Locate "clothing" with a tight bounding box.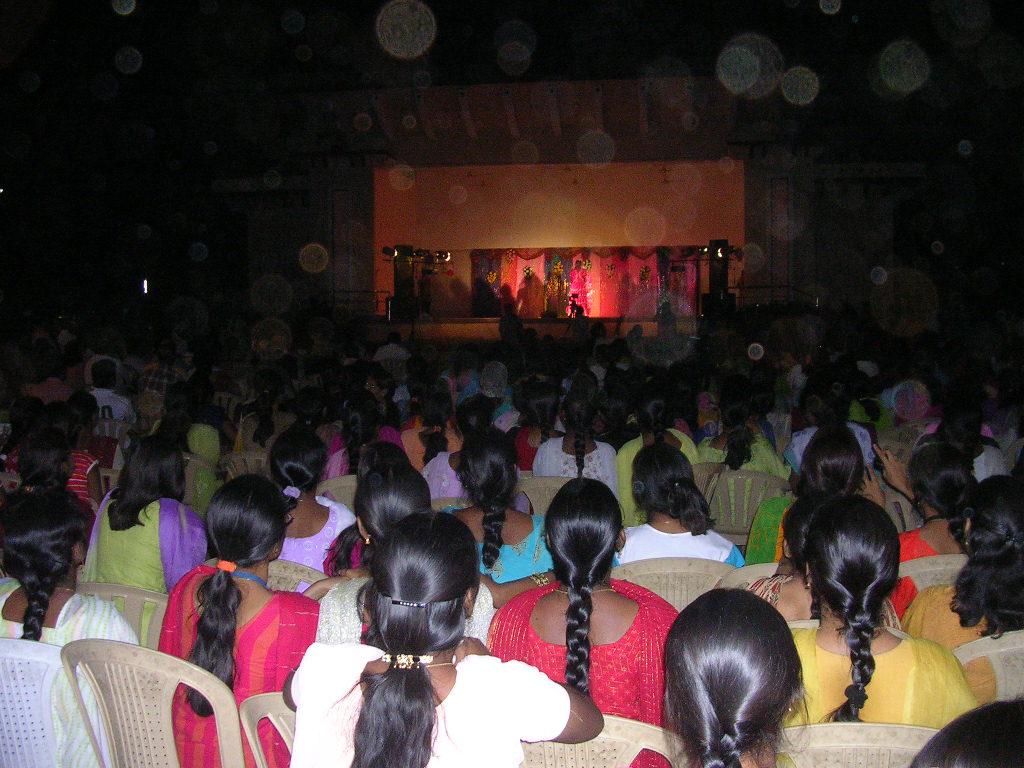
x1=868, y1=482, x2=928, y2=539.
